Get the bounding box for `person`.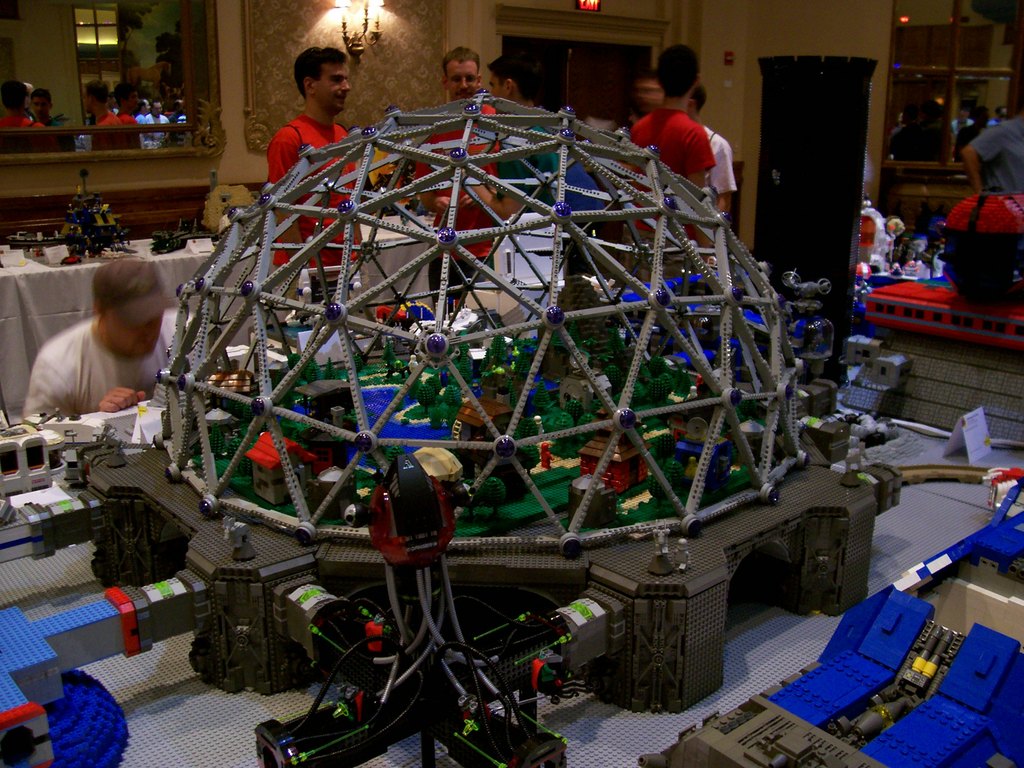
[x1=953, y1=115, x2=1023, y2=197].
